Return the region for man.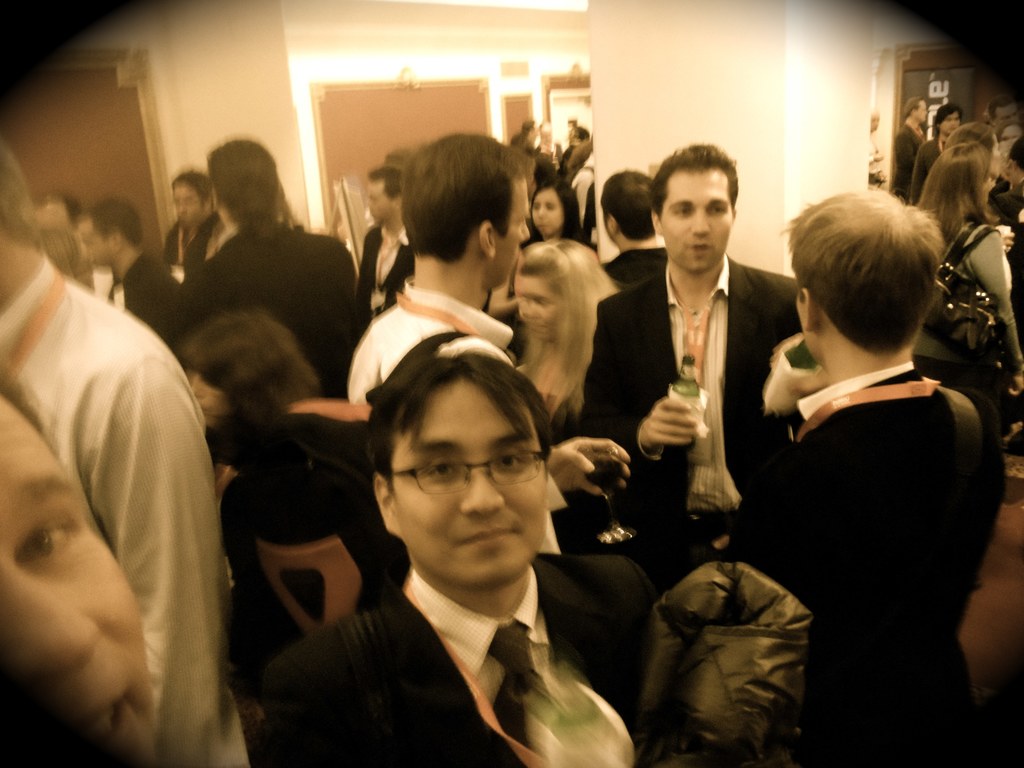
{"x1": 348, "y1": 132, "x2": 536, "y2": 404}.
